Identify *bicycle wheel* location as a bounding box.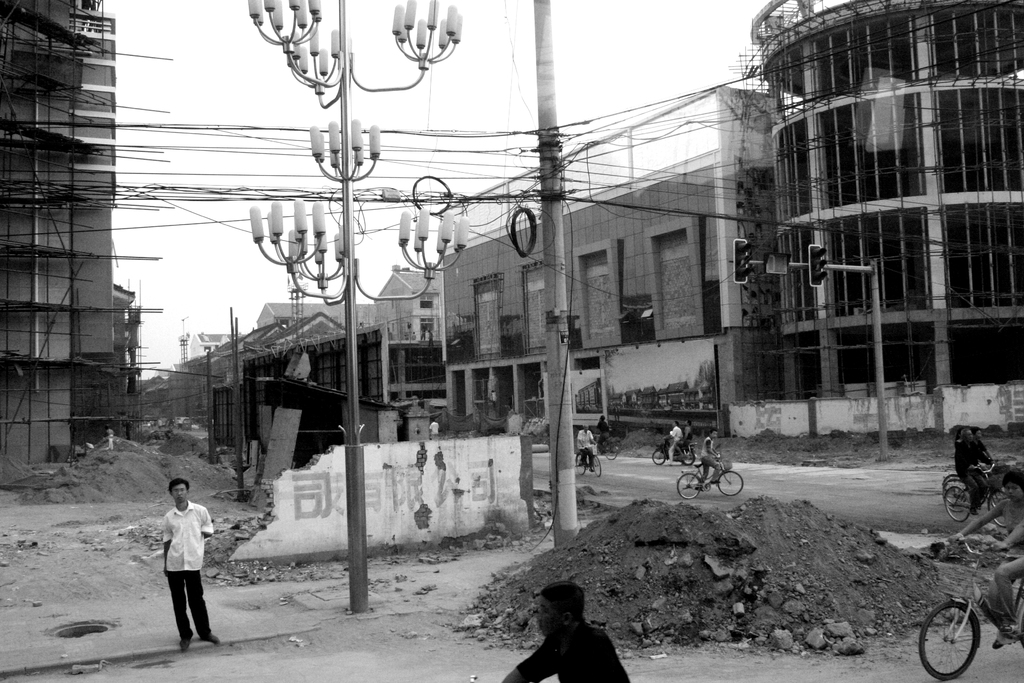
<region>939, 477, 970, 505</region>.
